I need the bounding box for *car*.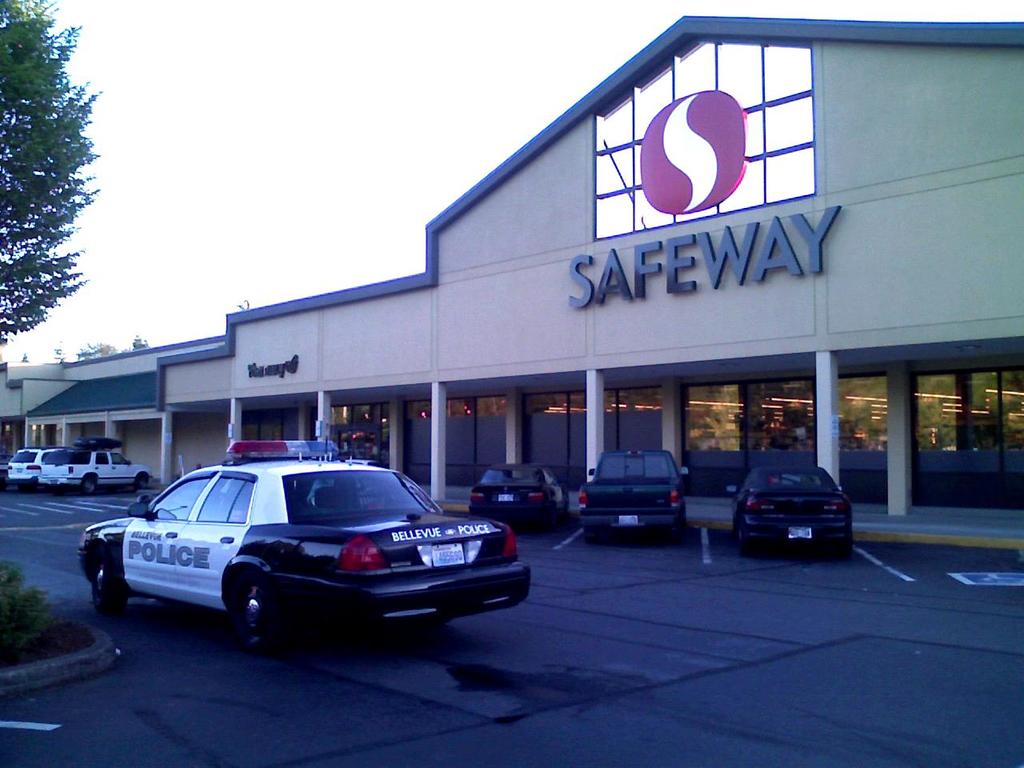
Here it is: {"x1": 0, "y1": 452, "x2": 14, "y2": 486}.
